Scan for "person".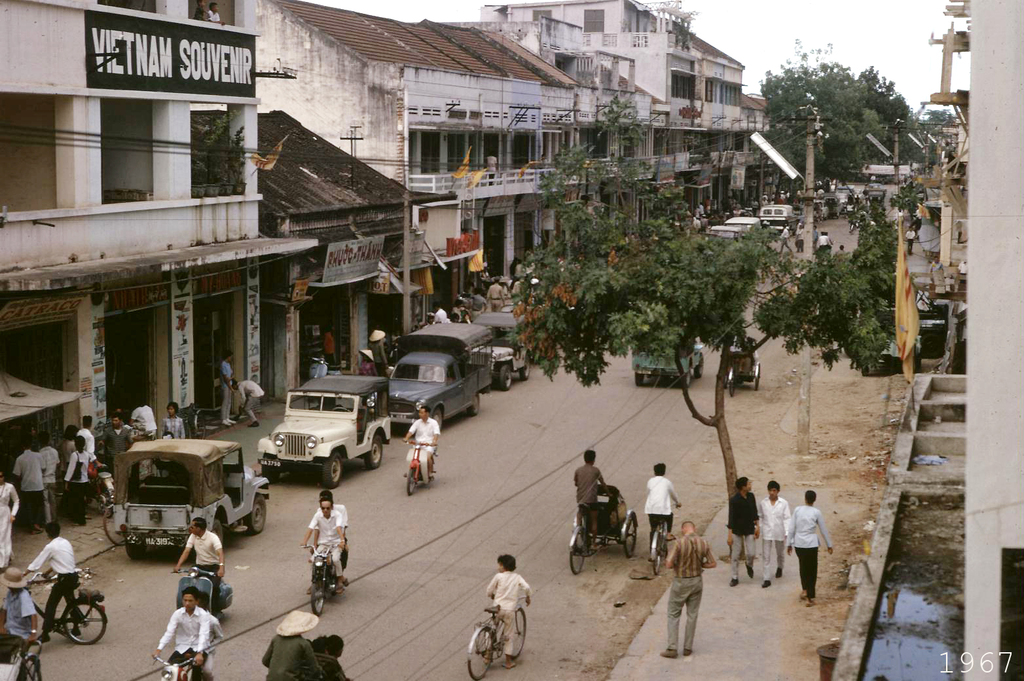
Scan result: [x1=166, y1=399, x2=187, y2=445].
